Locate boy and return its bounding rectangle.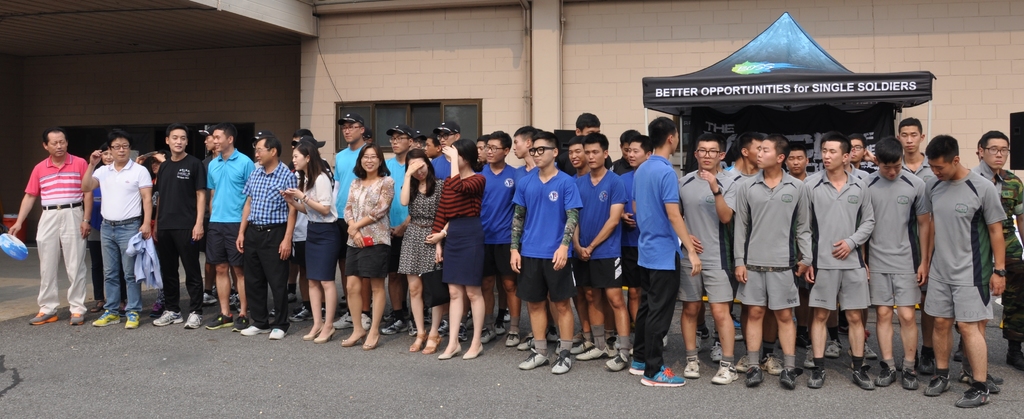
{"x1": 728, "y1": 132, "x2": 760, "y2": 181}.
